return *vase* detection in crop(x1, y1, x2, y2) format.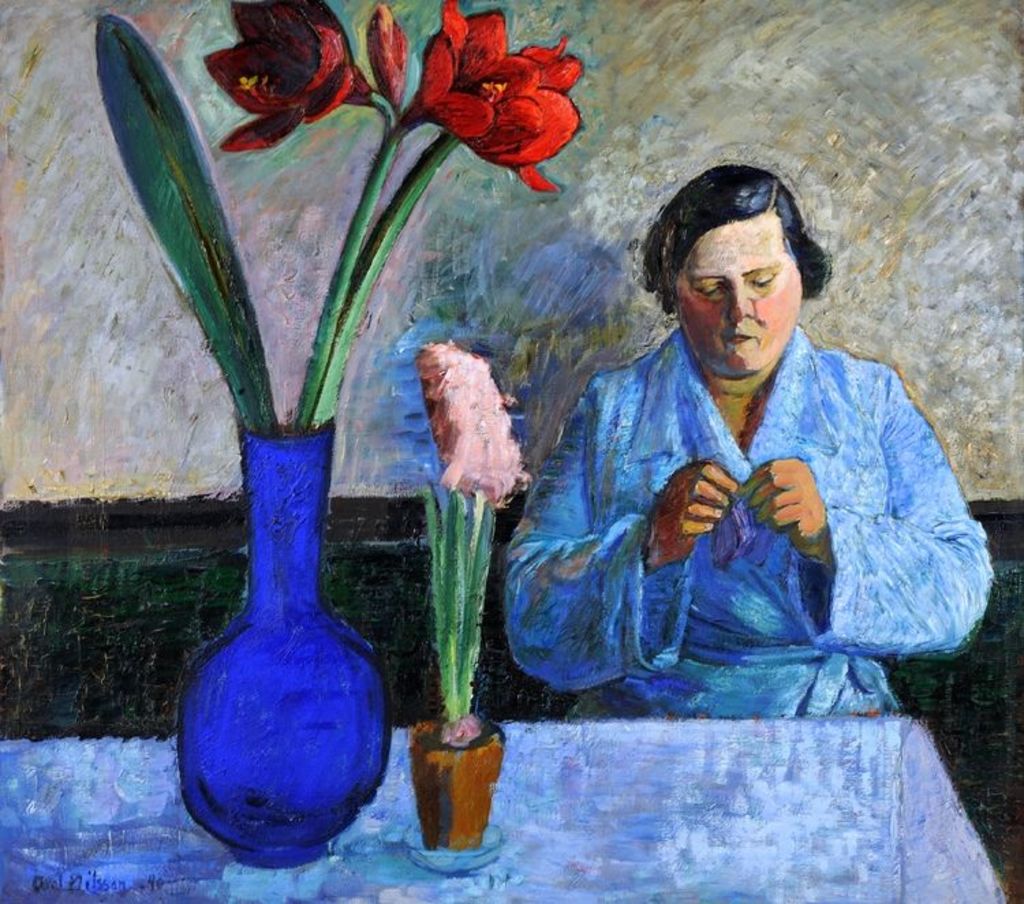
crop(176, 421, 392, 867).
